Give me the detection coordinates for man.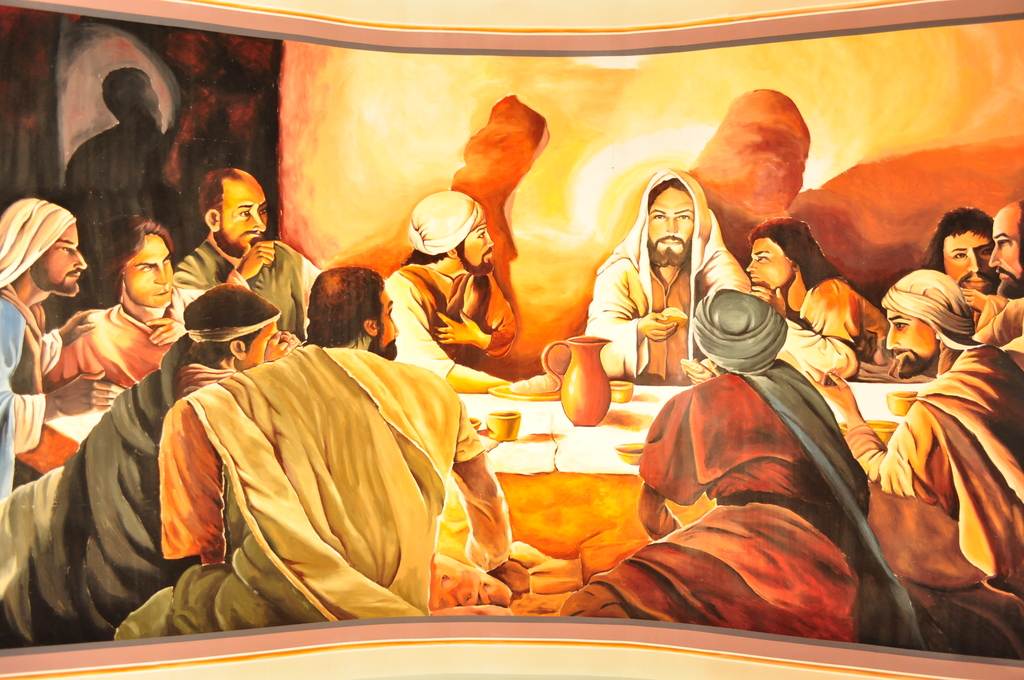
582/162/753/387.
